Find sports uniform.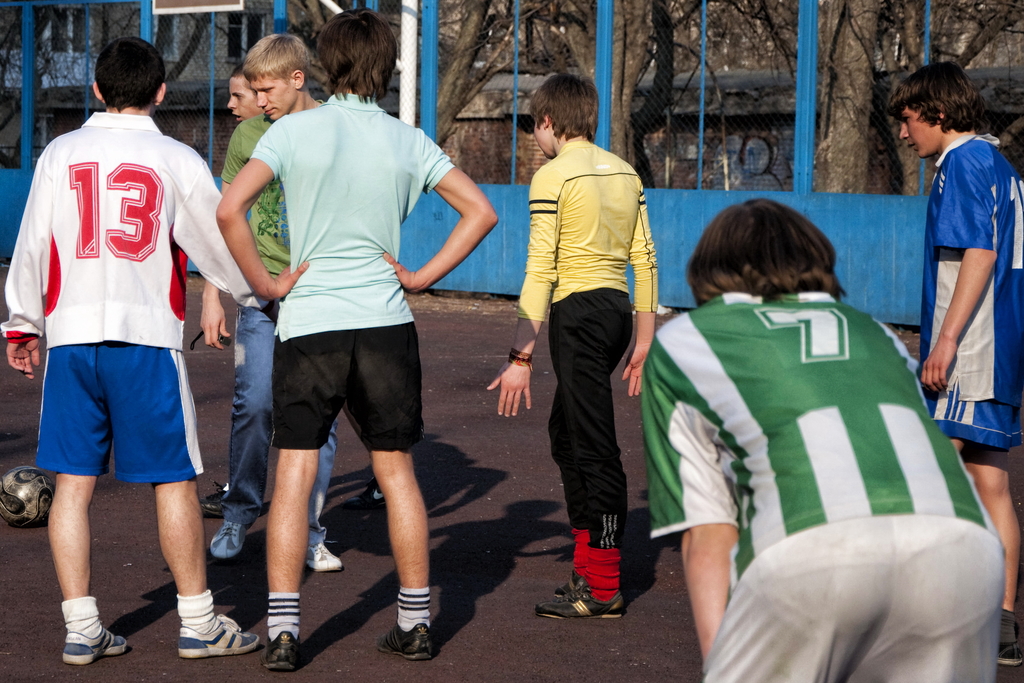
265 91 452 673.
